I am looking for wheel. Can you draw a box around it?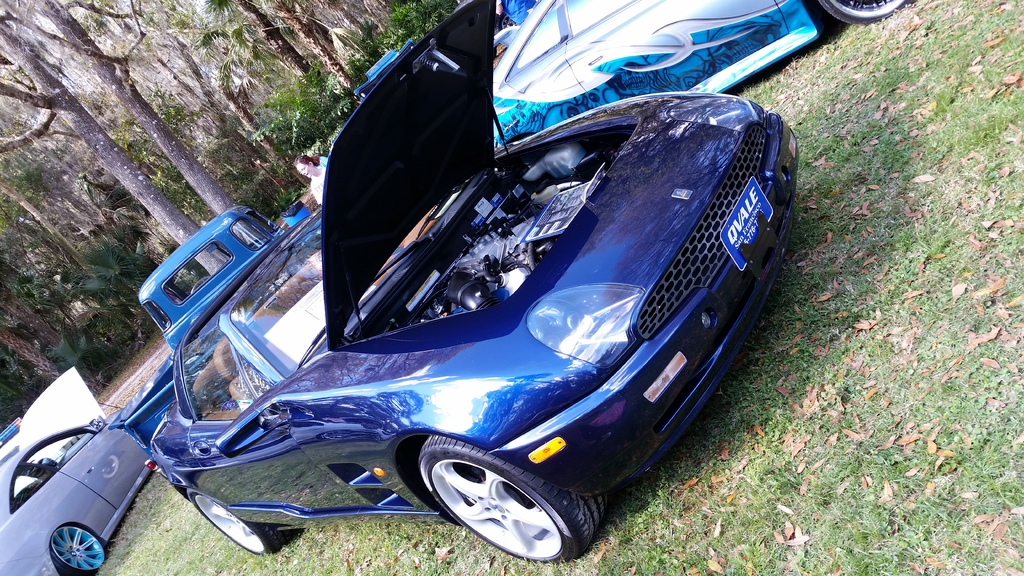
Sure, the bounding box is l=816, t=0, r=902, b=21.
